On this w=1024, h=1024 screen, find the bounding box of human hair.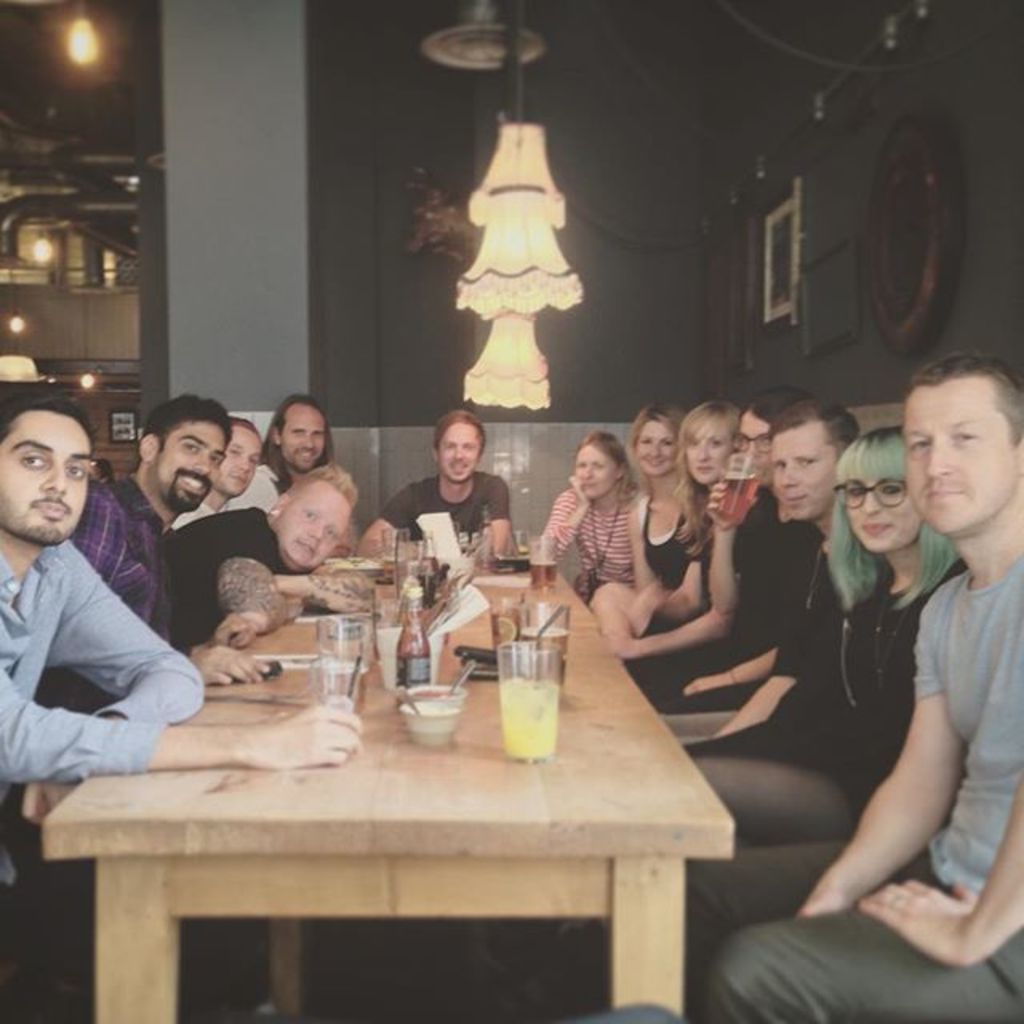
Bounding box: <bbox>826, 432, 962, 605</bbox>.
